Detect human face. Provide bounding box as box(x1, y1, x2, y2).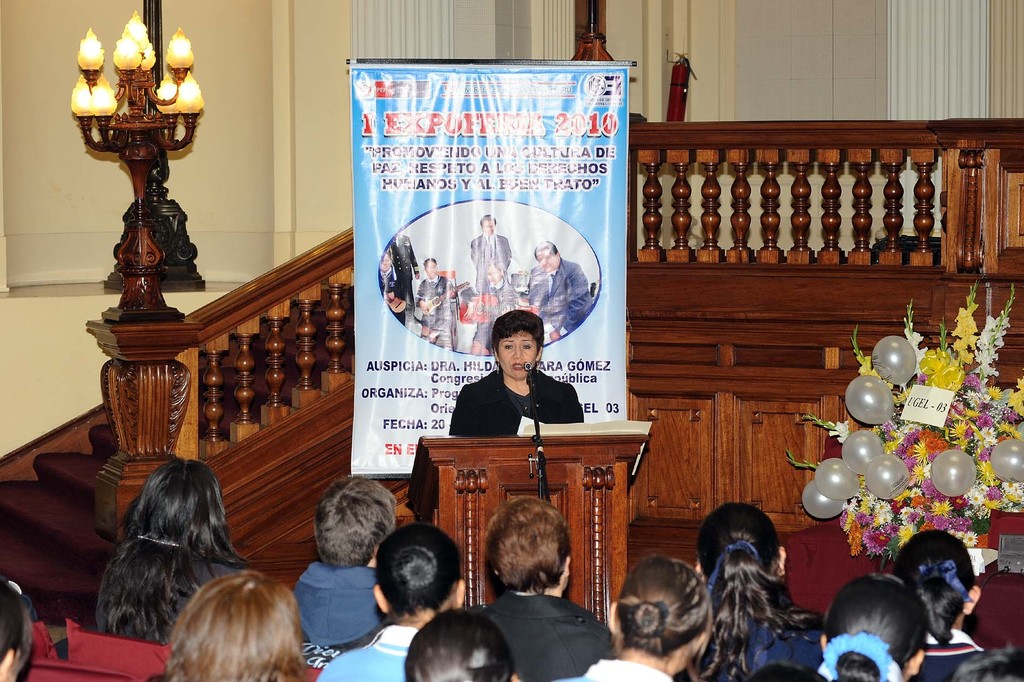
box(426, 262, 436, 278).
